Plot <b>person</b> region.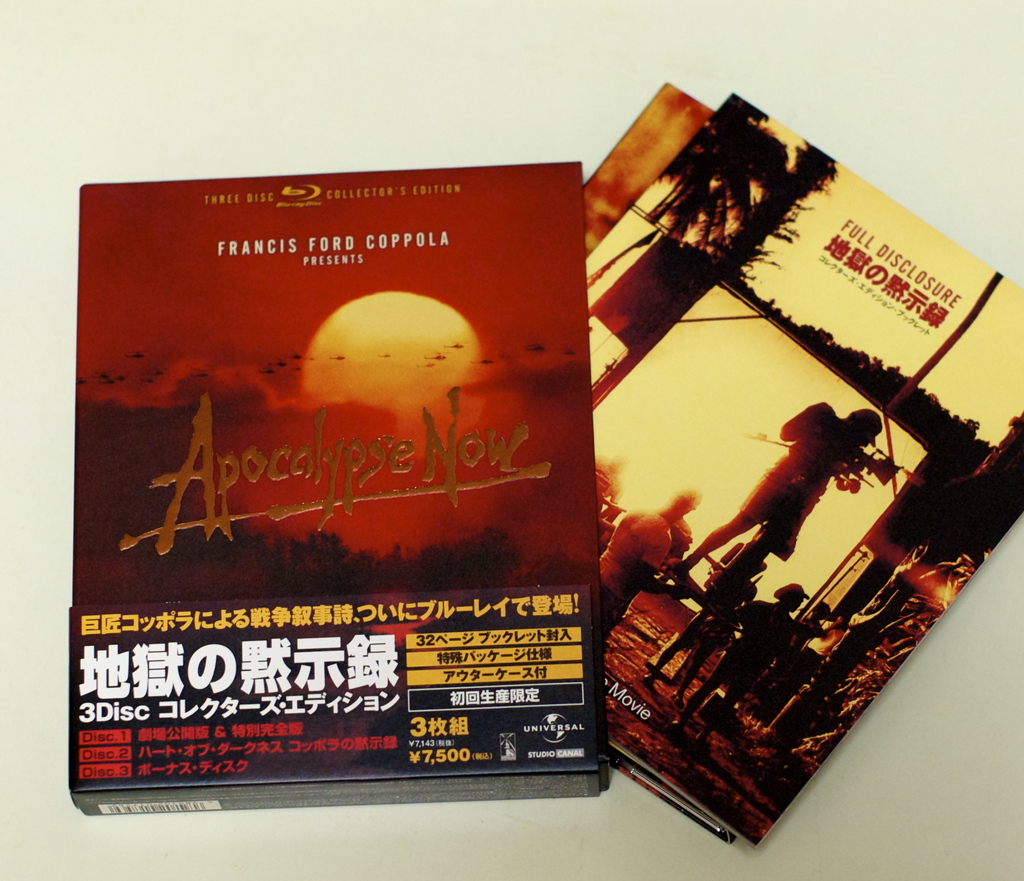
Plotted at 664,583,803,748.
